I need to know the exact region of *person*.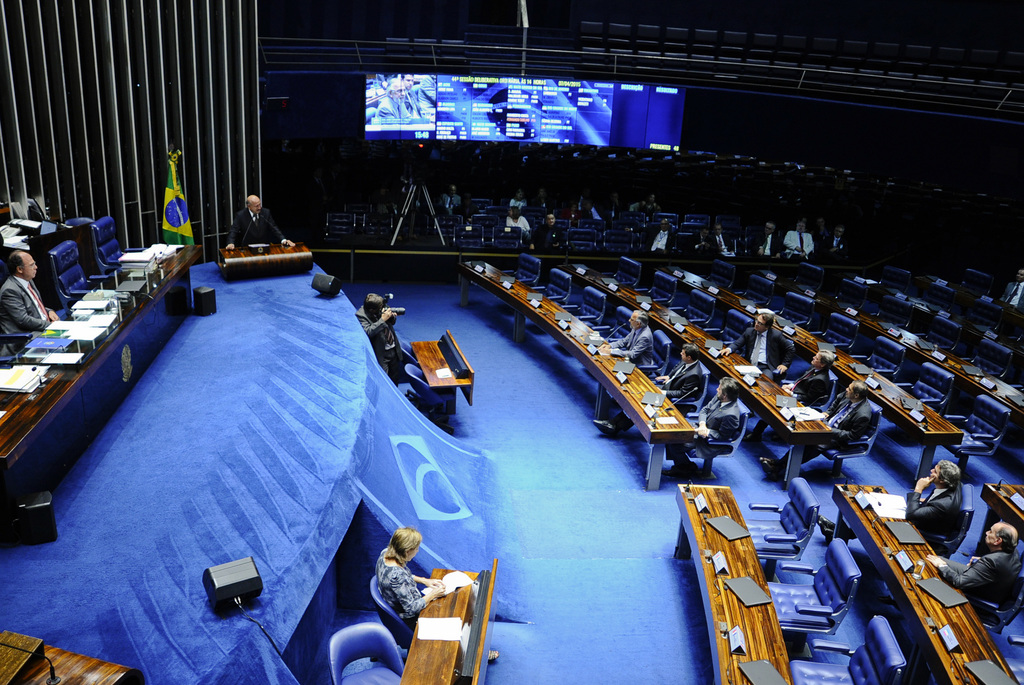
Region: box=[543, 213, 572, 245].
